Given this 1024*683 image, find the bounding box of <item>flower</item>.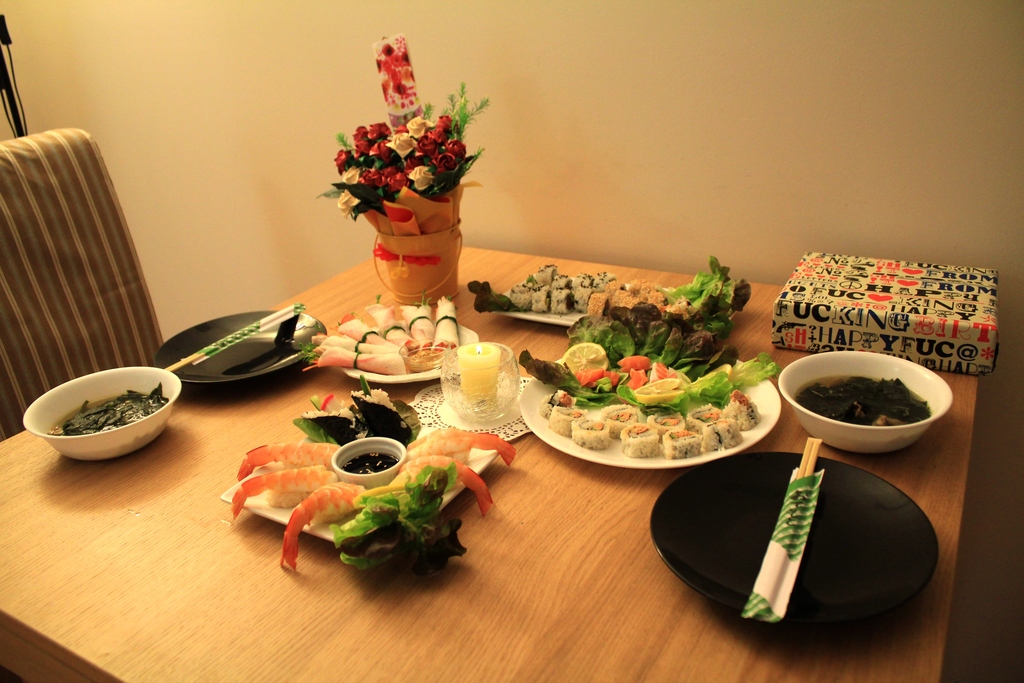
425,126,444,144.
